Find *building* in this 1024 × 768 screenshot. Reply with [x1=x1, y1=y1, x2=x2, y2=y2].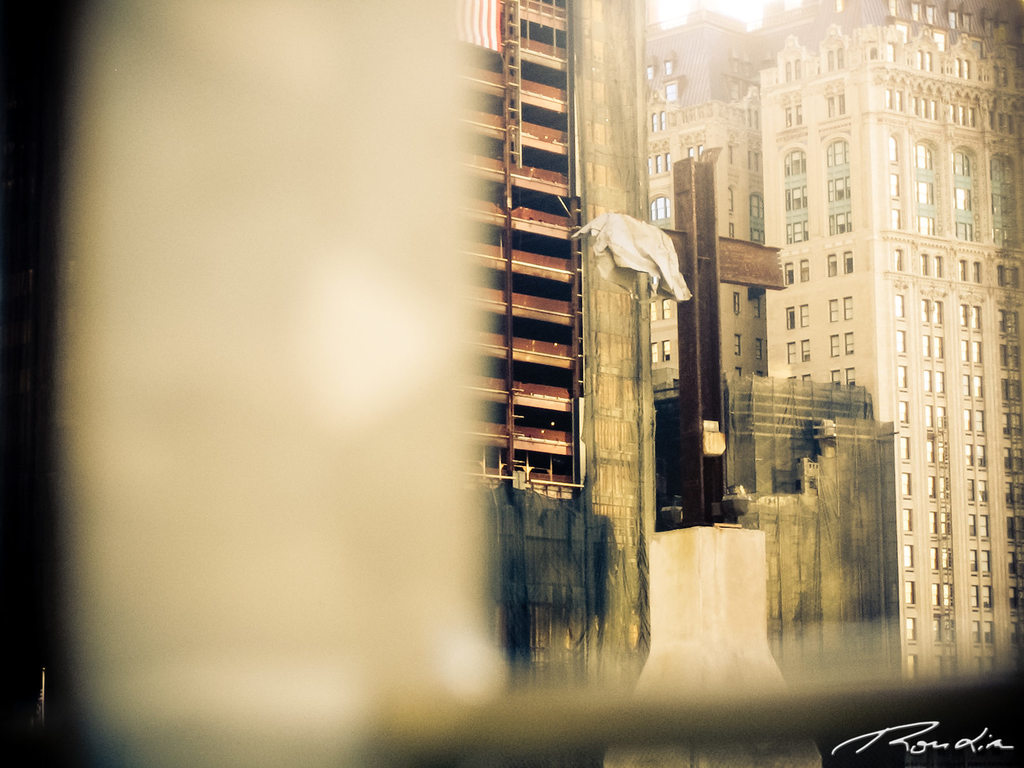
[x1=645, y1=0, x2=1023, y2=693].
